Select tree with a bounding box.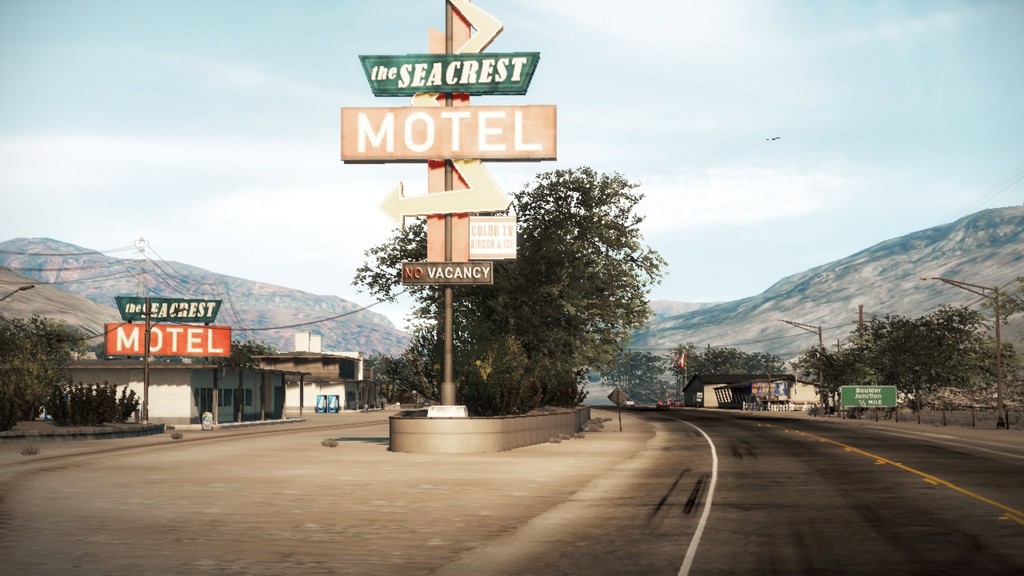
select_region(209, 337, 276, 367).
